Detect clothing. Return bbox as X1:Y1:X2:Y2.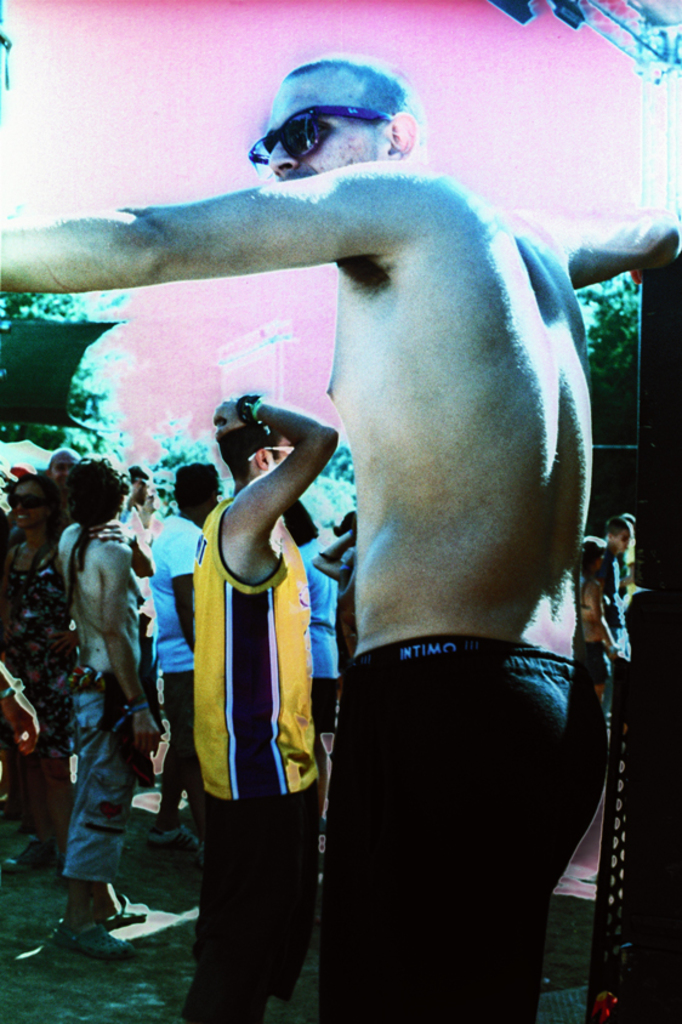
68:664:140:898.
